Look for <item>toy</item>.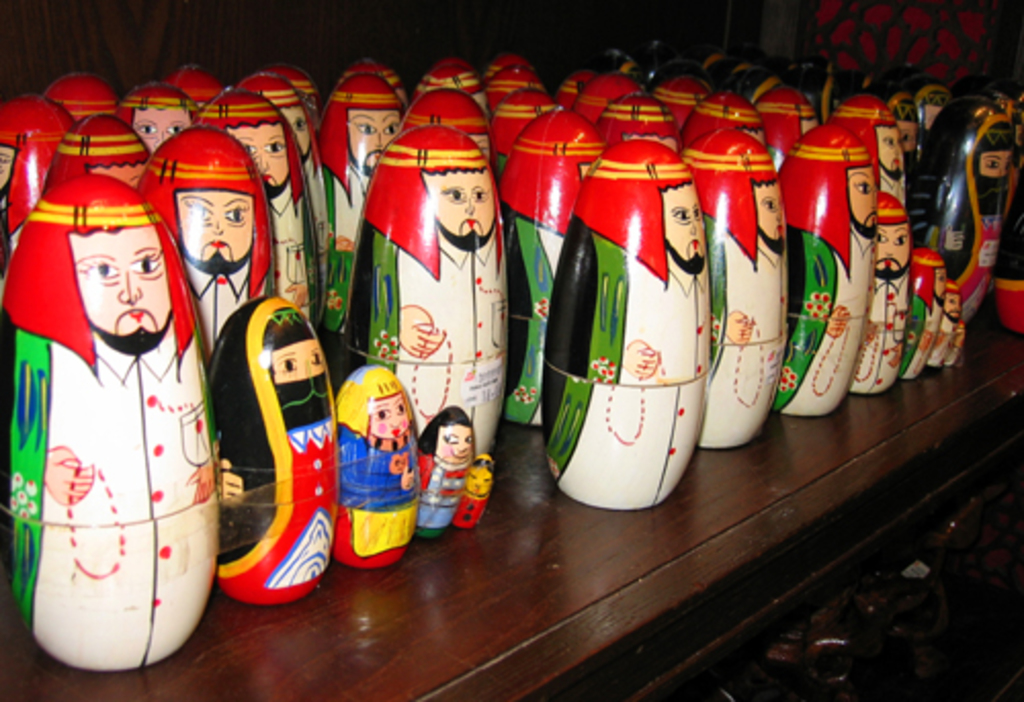
Found: locate(485, 57, 524, 84).
